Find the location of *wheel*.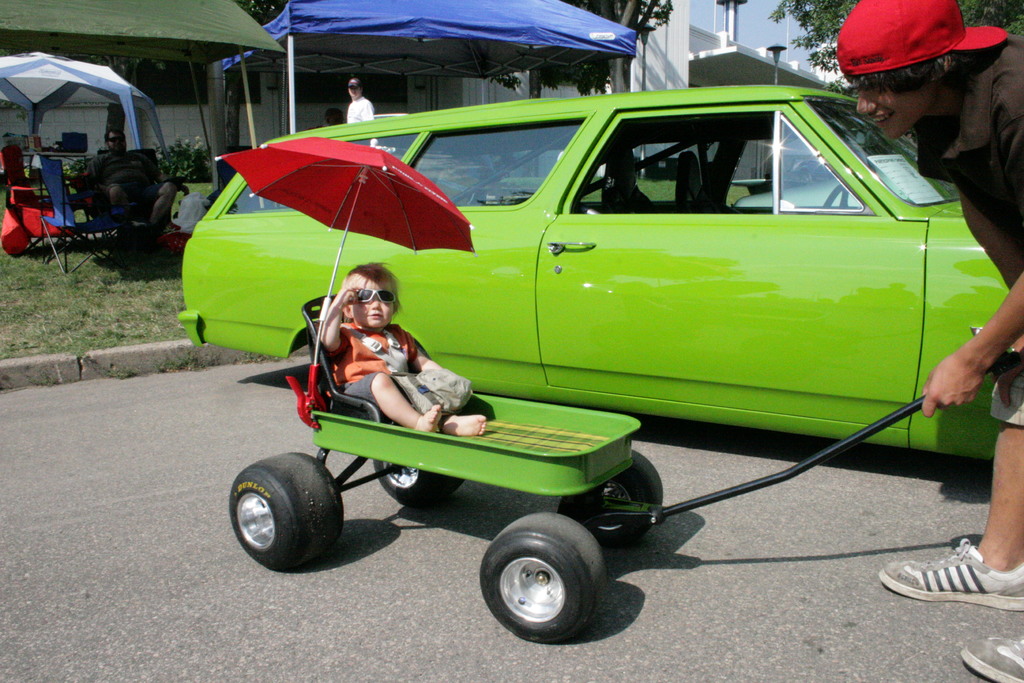
Location: bbox=(374, 446, 460, 509).
